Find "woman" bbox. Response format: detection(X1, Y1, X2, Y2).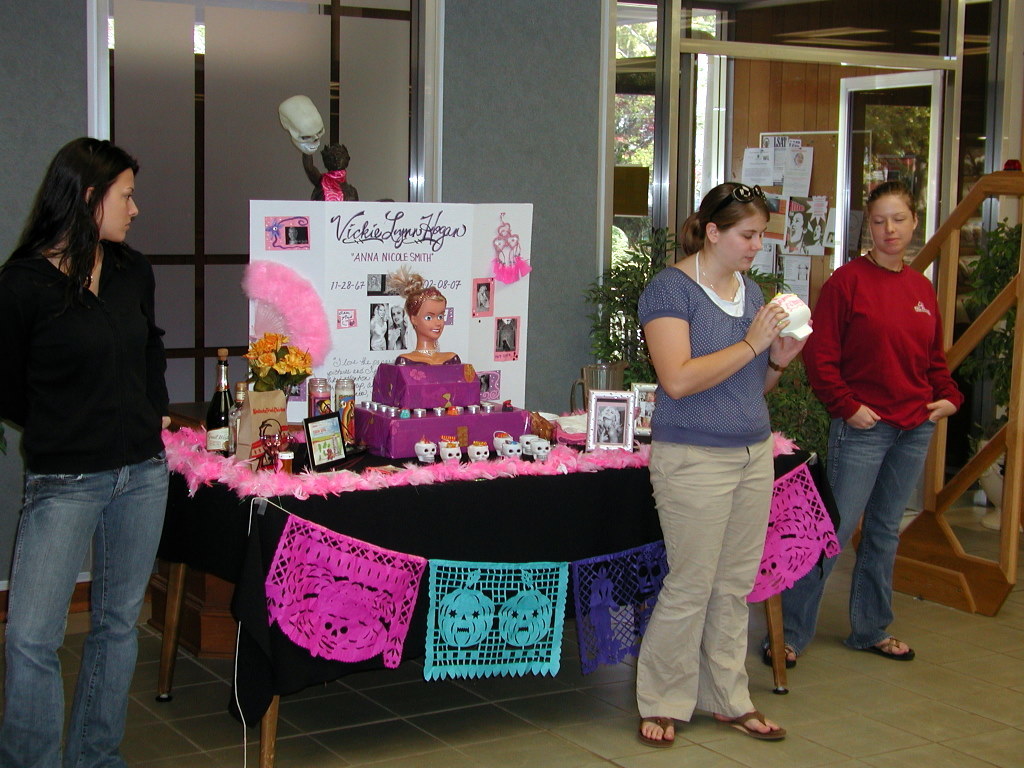
detection(759, 177, 962, 669).
